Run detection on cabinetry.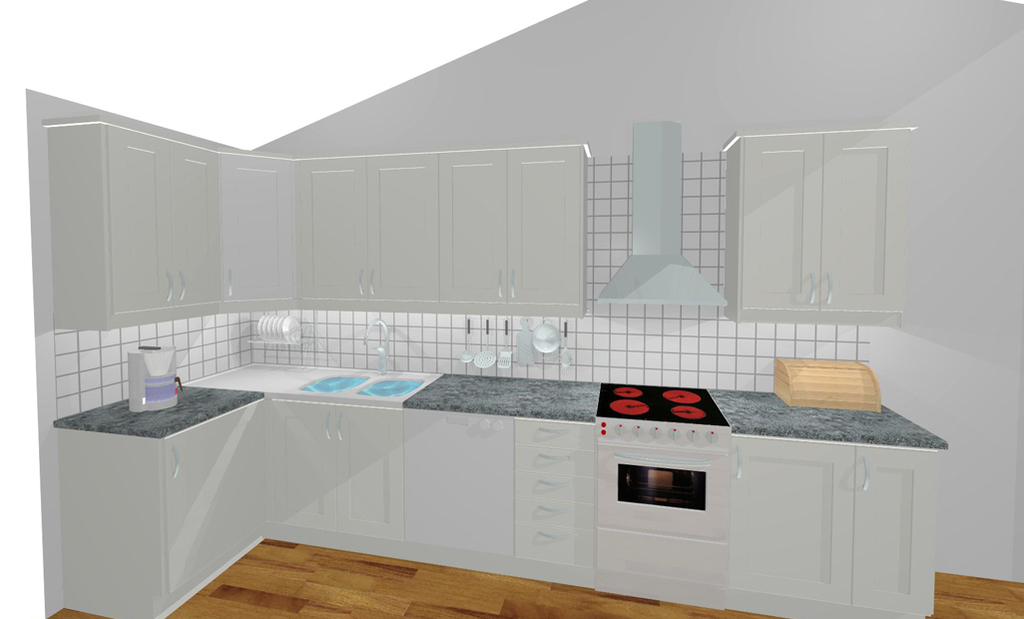
Result: {"x1": 734, "y1": 130, "x2": 905, "y2": 317}.
